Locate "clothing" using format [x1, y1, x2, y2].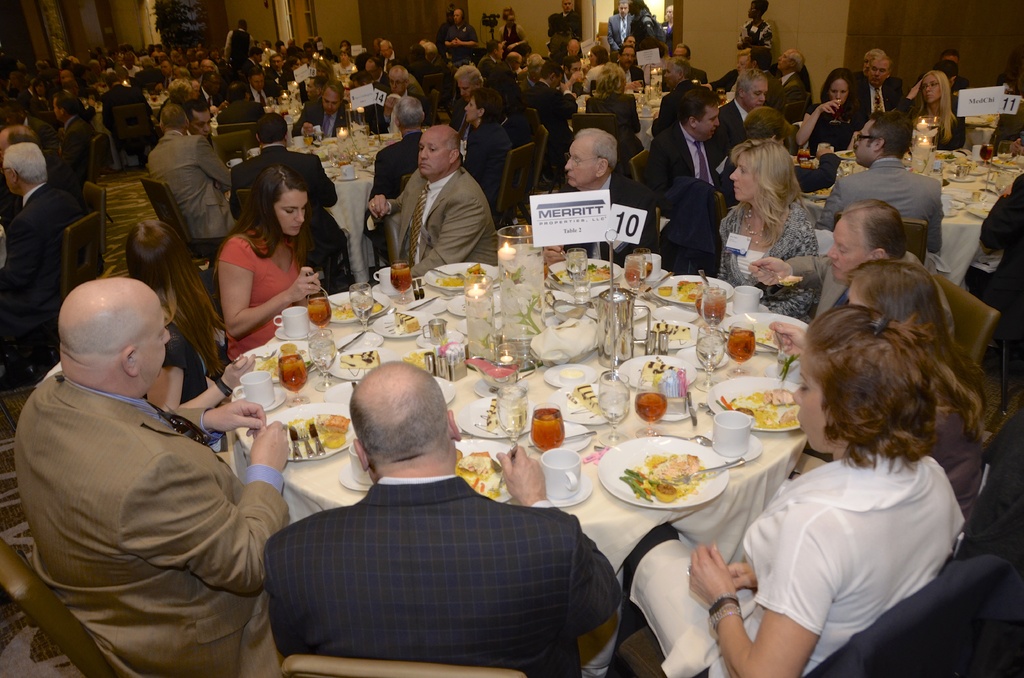
[630, 11, 660, 77].
